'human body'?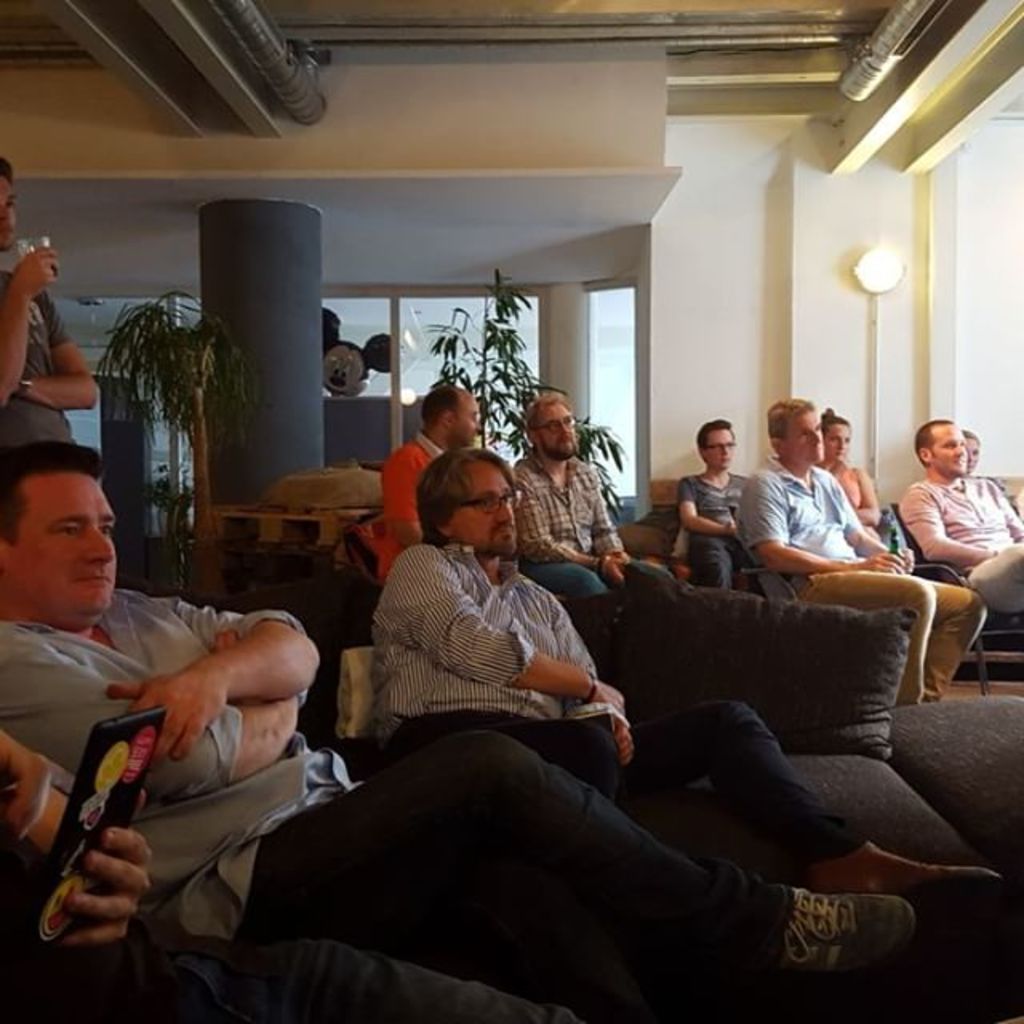
(0,443,898,1016)
